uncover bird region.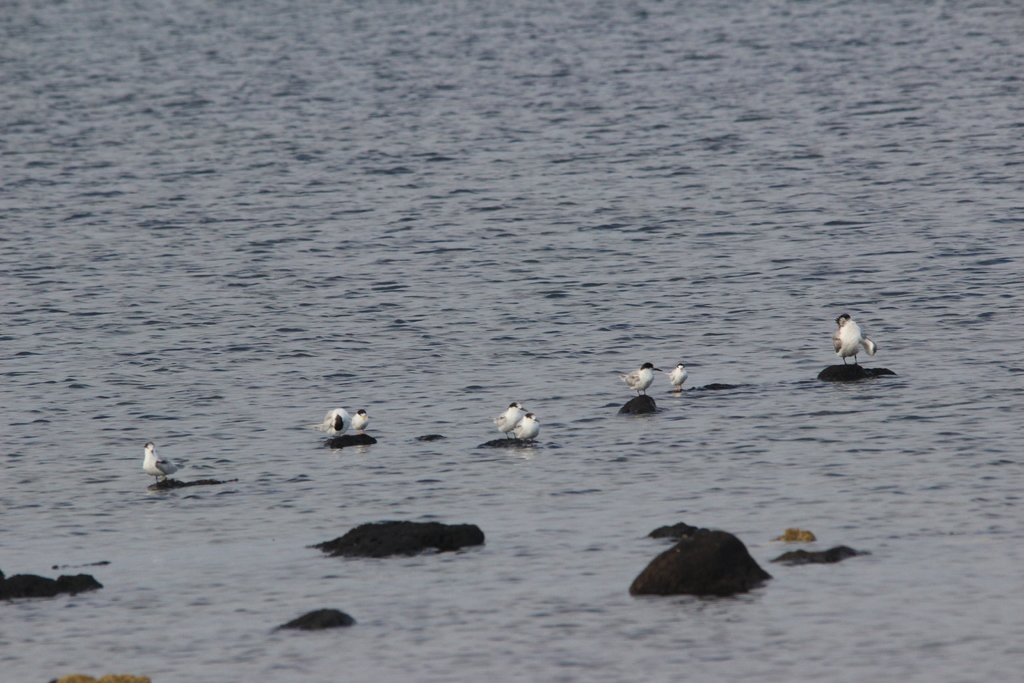
Uncovered: x1=618, y1=359, x2=664, y2=404.
